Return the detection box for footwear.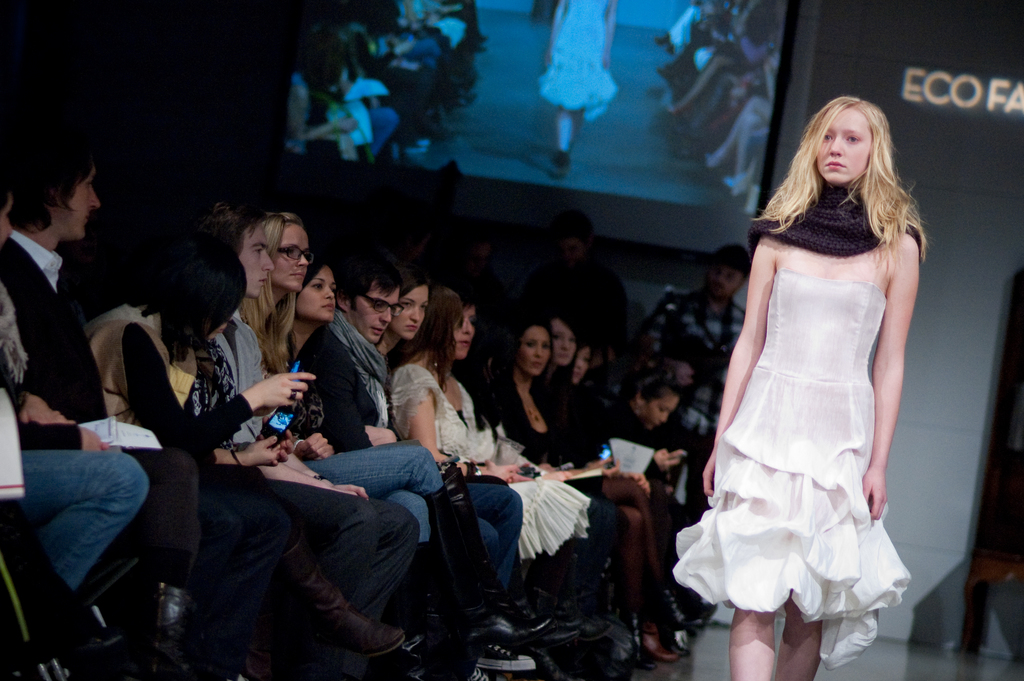
(x1=483, y1=627, x2=545, y2=678).
